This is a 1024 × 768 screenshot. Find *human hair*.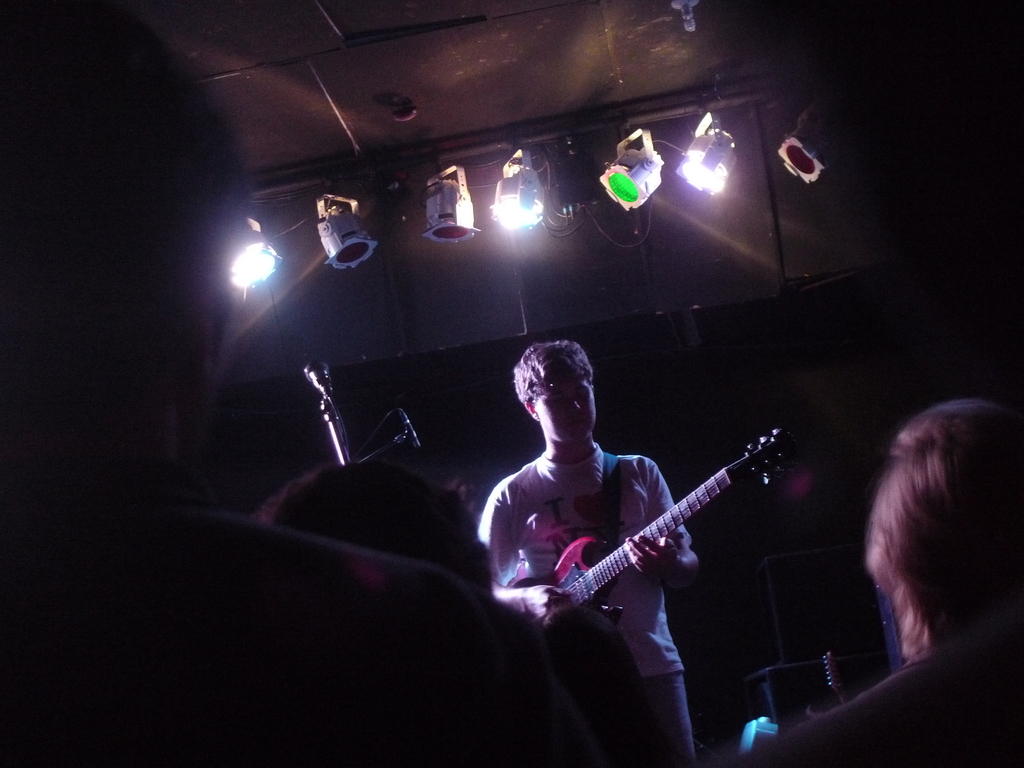
Bounding box: (x1=515, y1=339, x2=591, y2=406).
